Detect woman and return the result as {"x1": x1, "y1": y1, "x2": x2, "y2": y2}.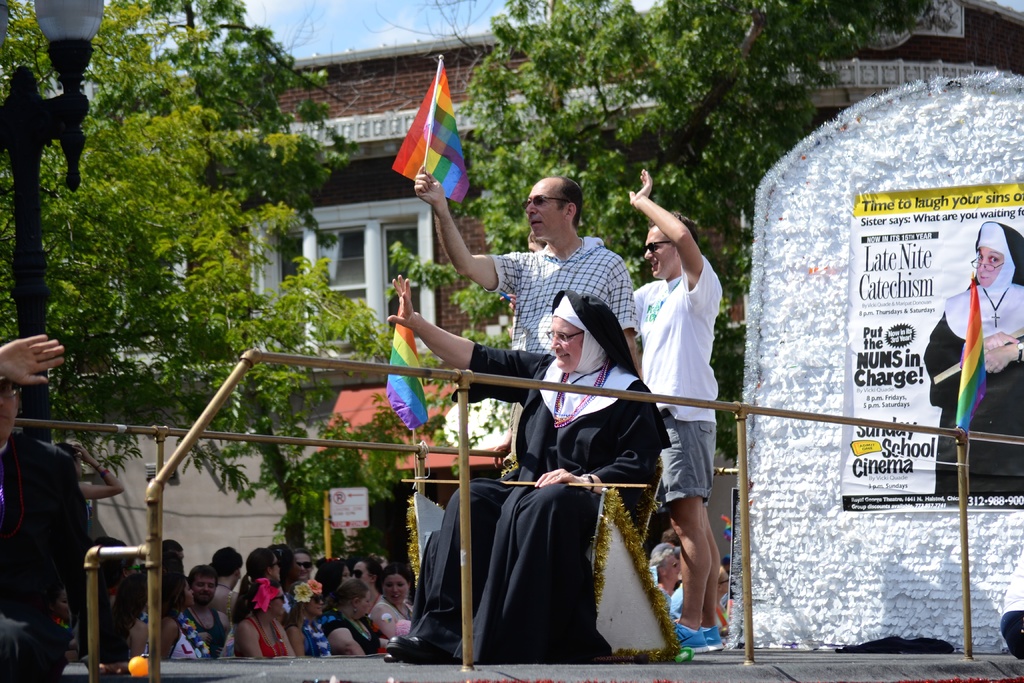
{"x1": 920, "y1": 219, "x2": 1023, "y2": 495}.
